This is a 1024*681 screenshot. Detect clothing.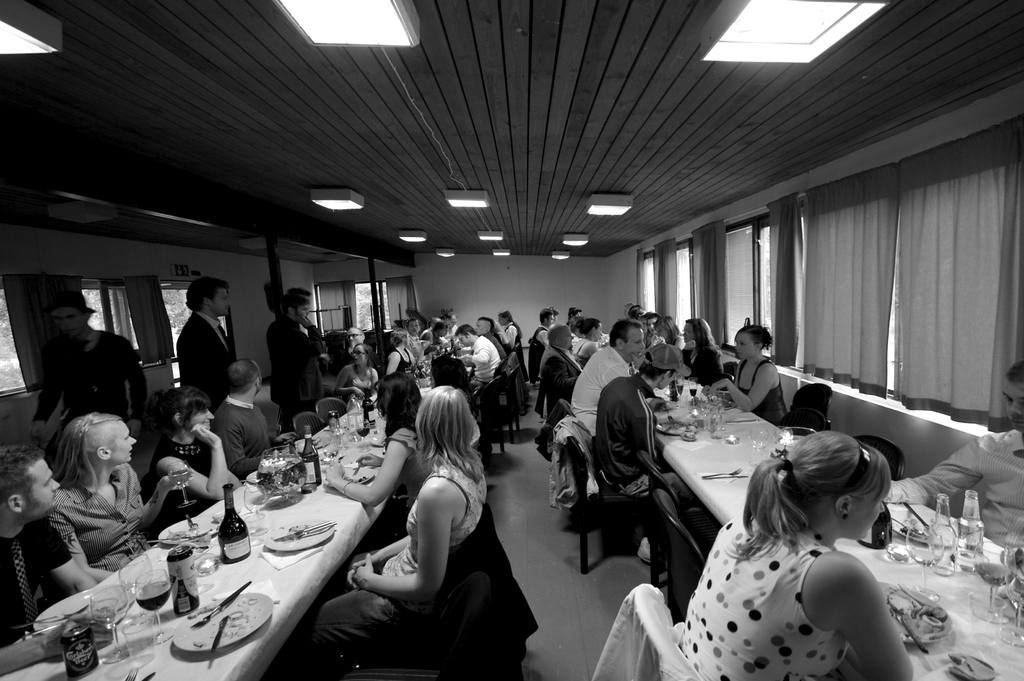
677 503 851 679.
